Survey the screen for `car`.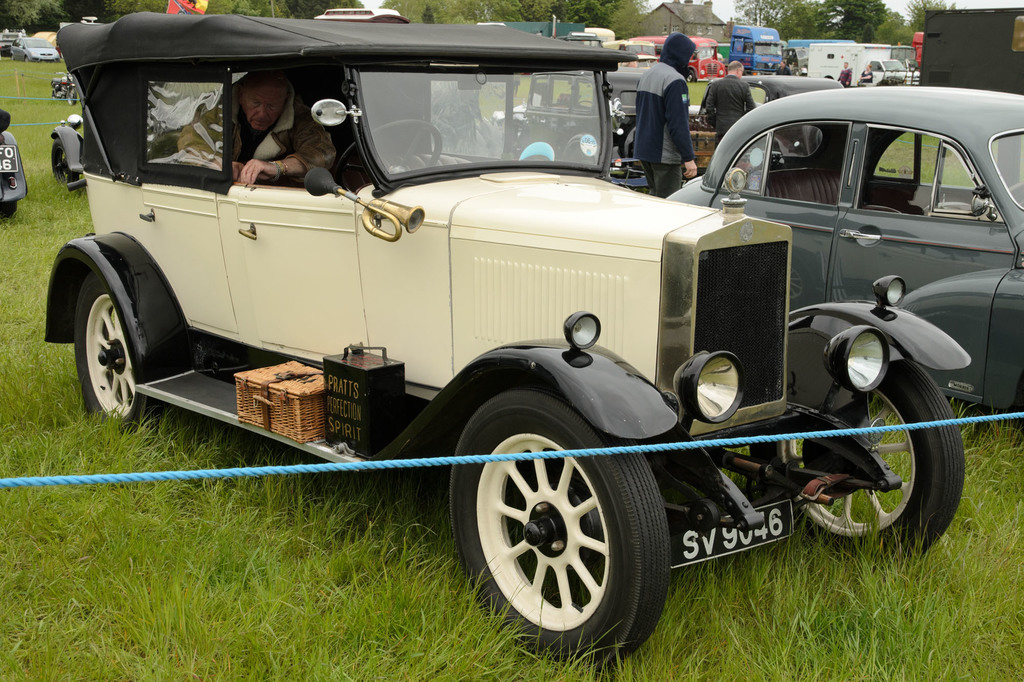
Survey found: 7,35,61,63.
